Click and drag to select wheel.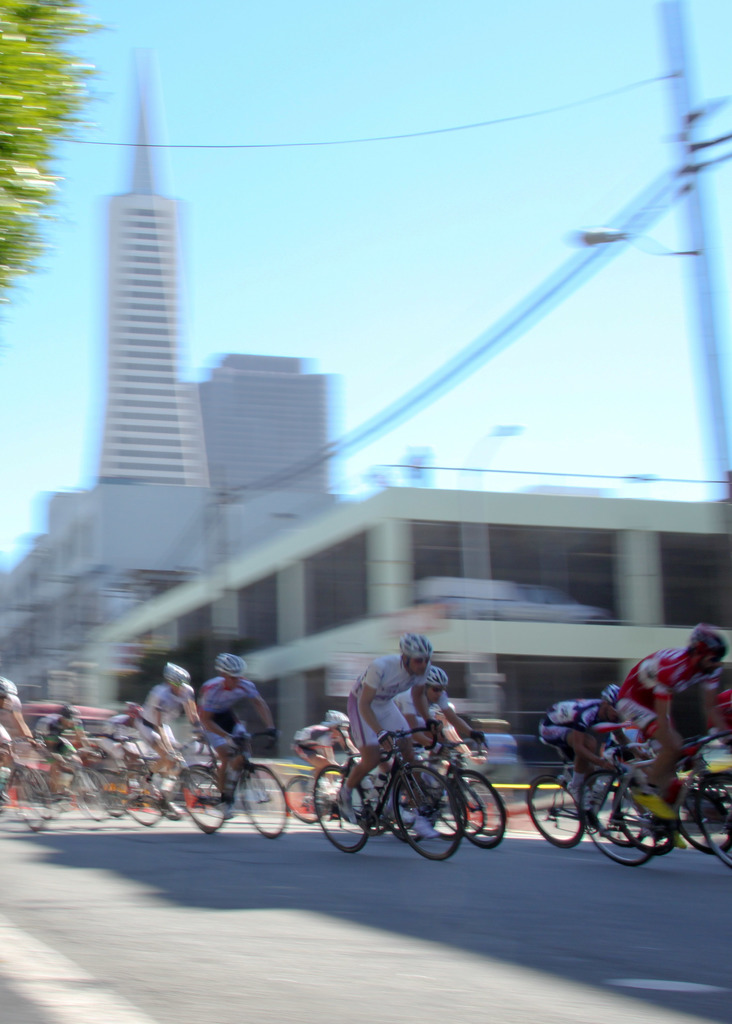
Selection: Rect(608, 790, 679, 857).
